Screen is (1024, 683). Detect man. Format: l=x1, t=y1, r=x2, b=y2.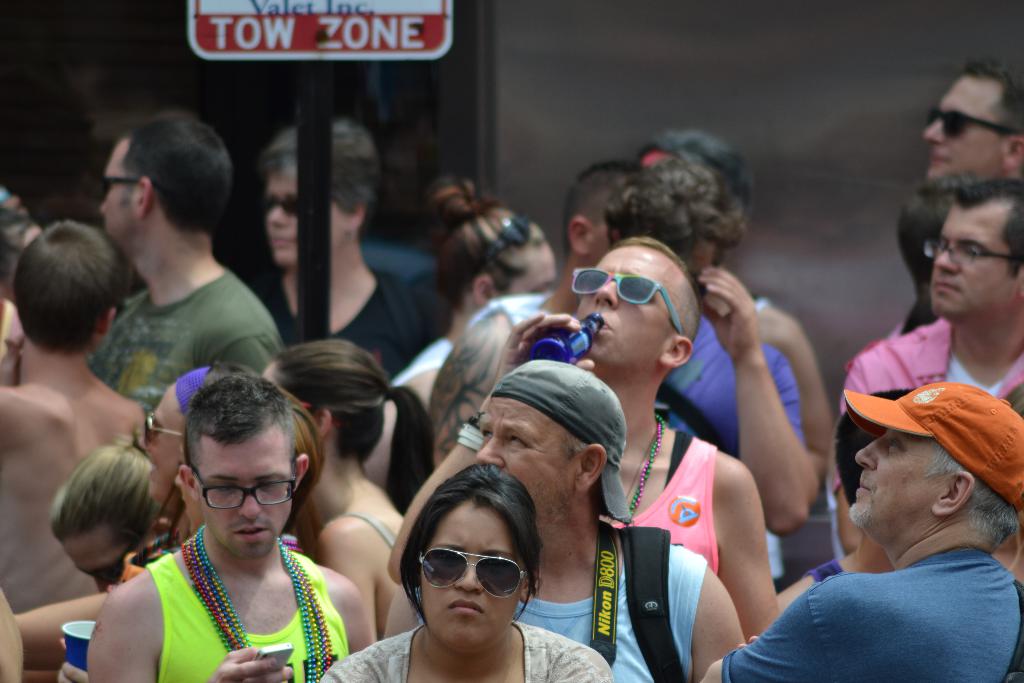
l=412, t=242, r=777, b=641.
